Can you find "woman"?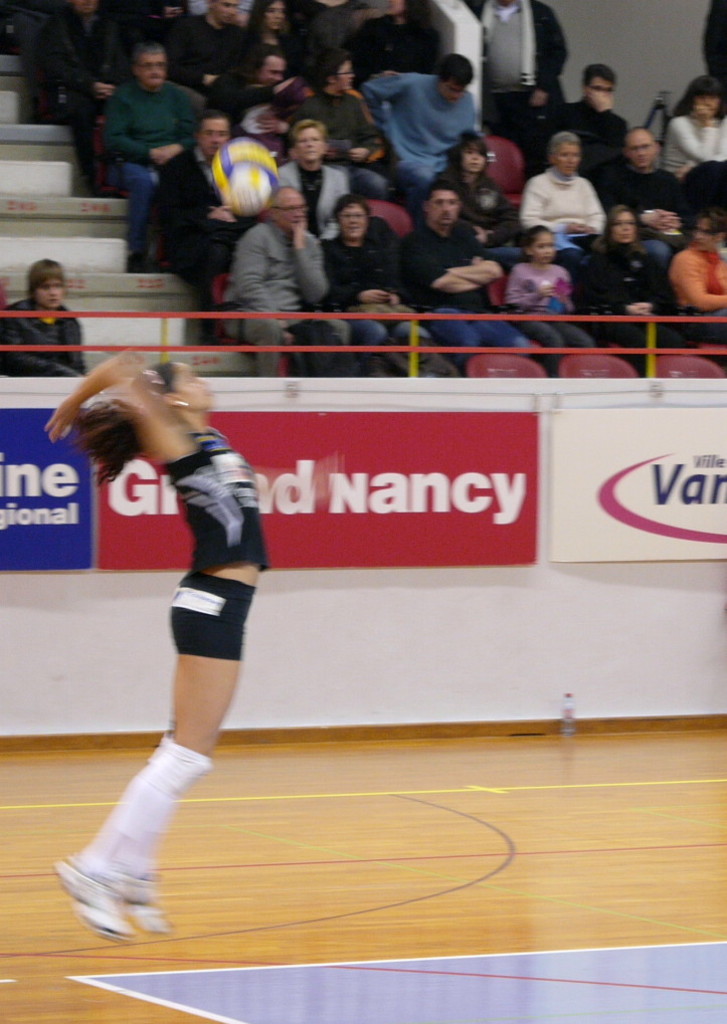
Yes, bounding box: 319 198 417 364.
